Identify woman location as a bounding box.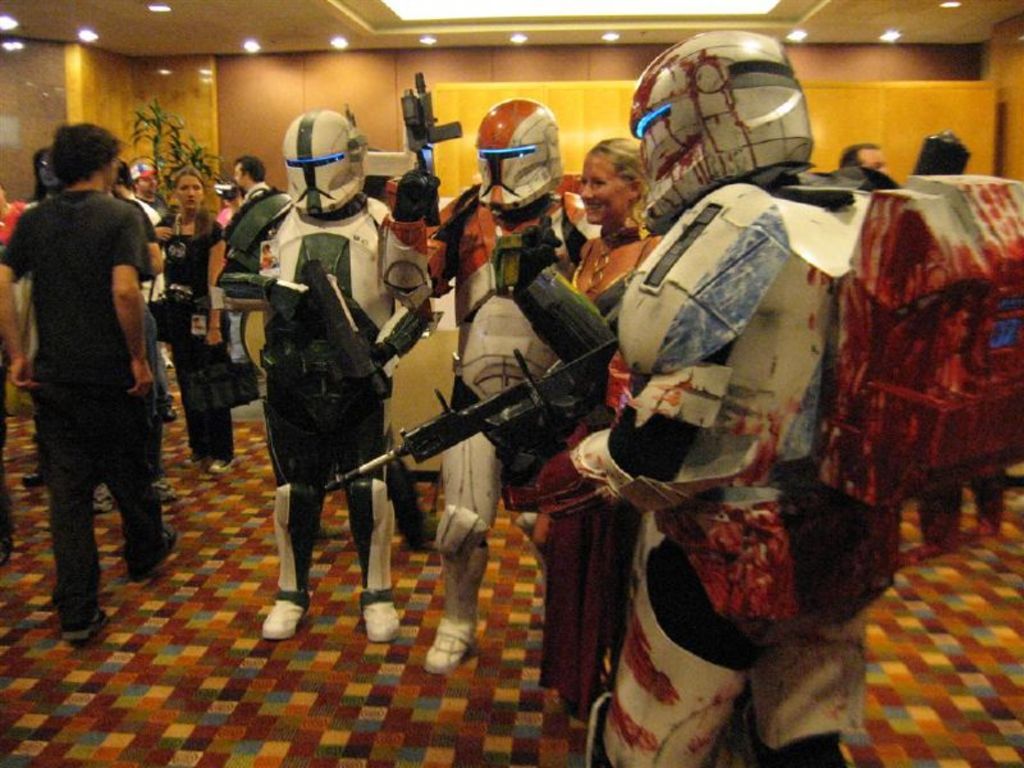
detection(147, 175, 234, 474).
